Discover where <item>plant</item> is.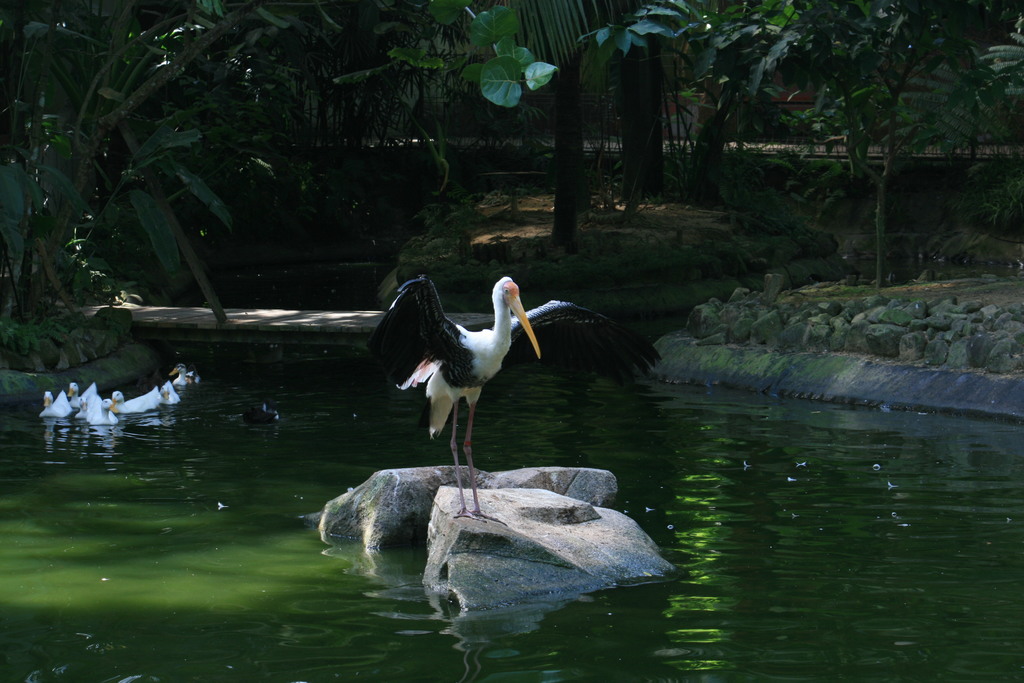
Discovered at x1=15, y1=77, x2=287, y2=388.
